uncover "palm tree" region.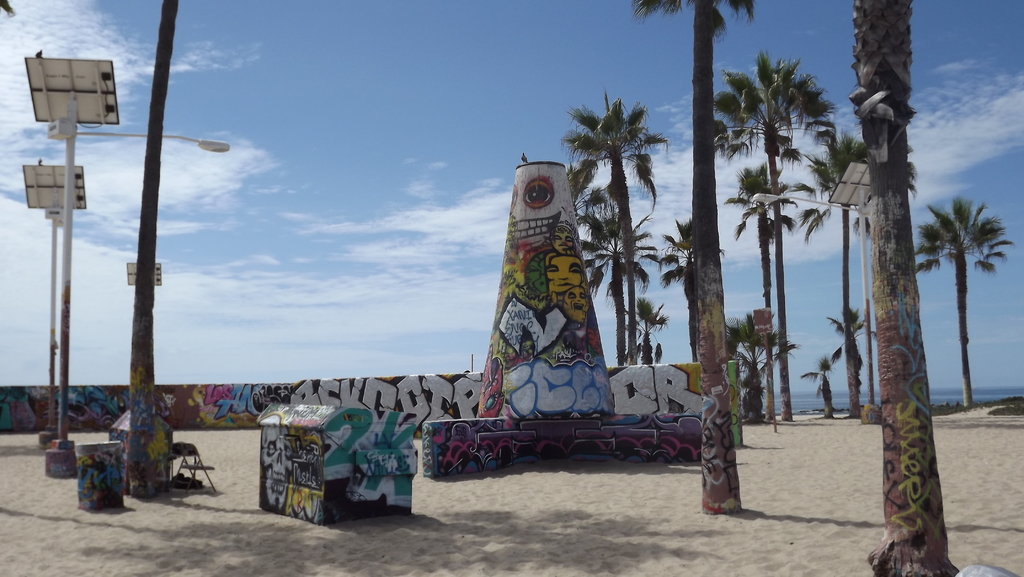
Uncovered: box=[718, 169, 807, 384].
